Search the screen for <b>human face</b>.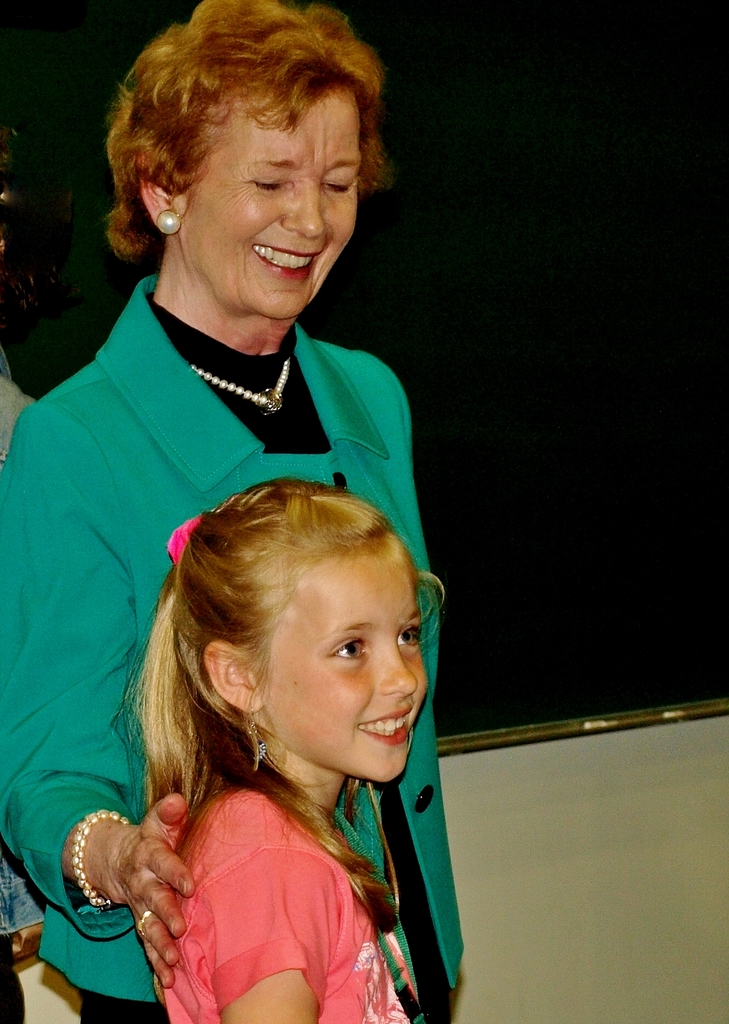
Found at Rect(185, 87, 356, 323).
